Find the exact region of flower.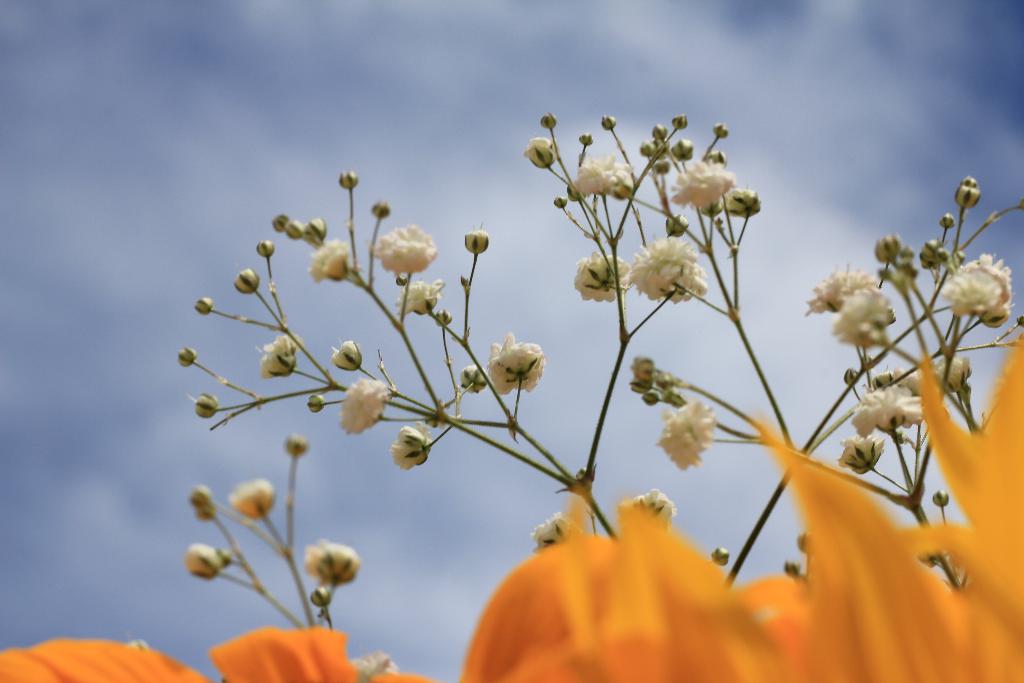
Exact region: x1=625 y1=484 x2=678 y2=534.
